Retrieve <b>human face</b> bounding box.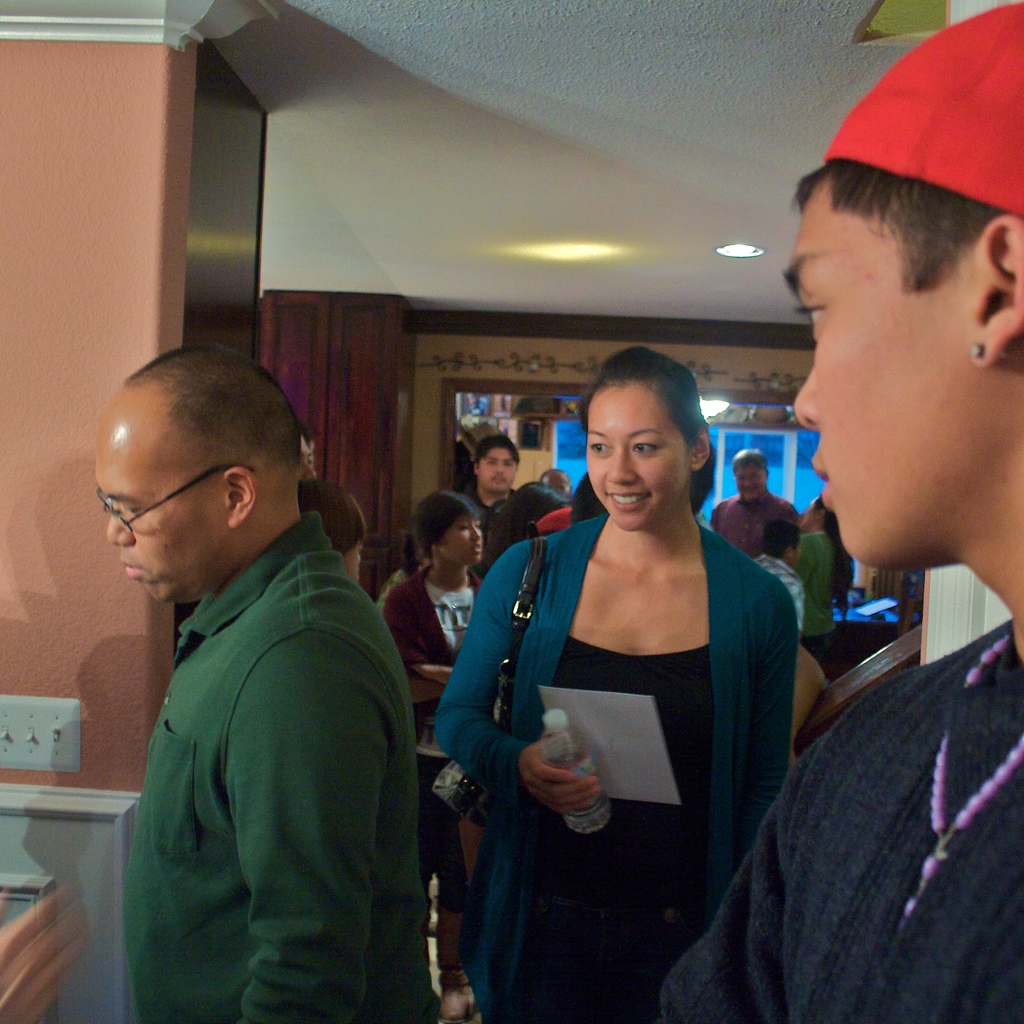
Bounding box: <bbox>298, 435, 316, 483</bbox>.
